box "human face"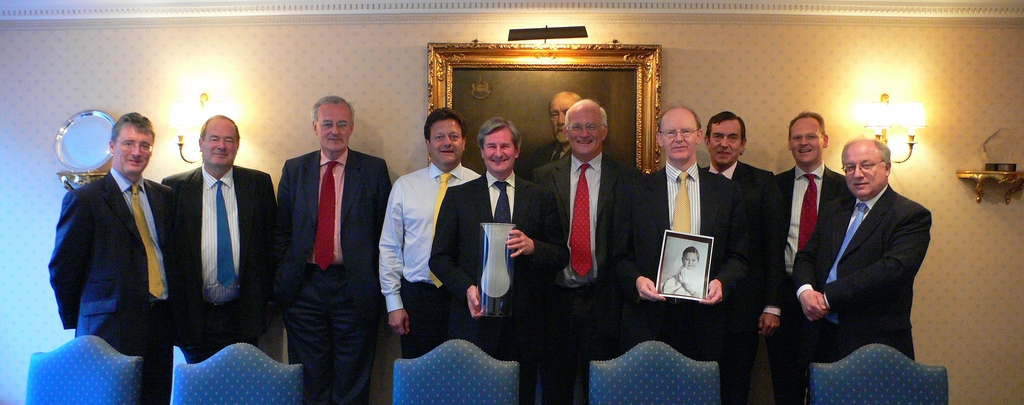
[847,149,884,196]
